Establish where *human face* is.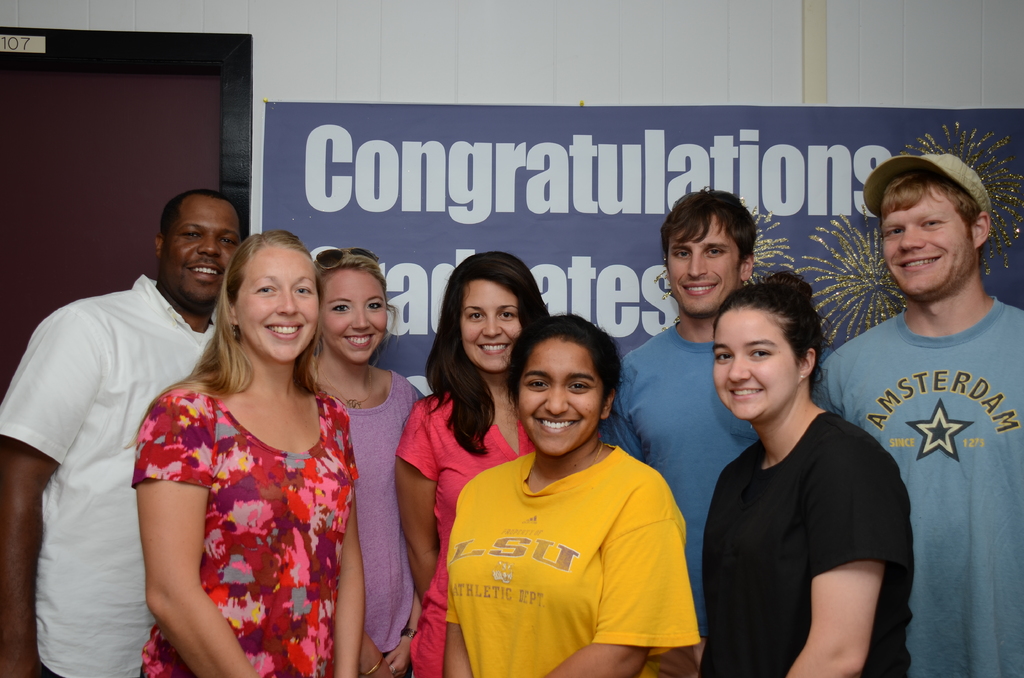
Established at <box>881,186,974,295</box>.
